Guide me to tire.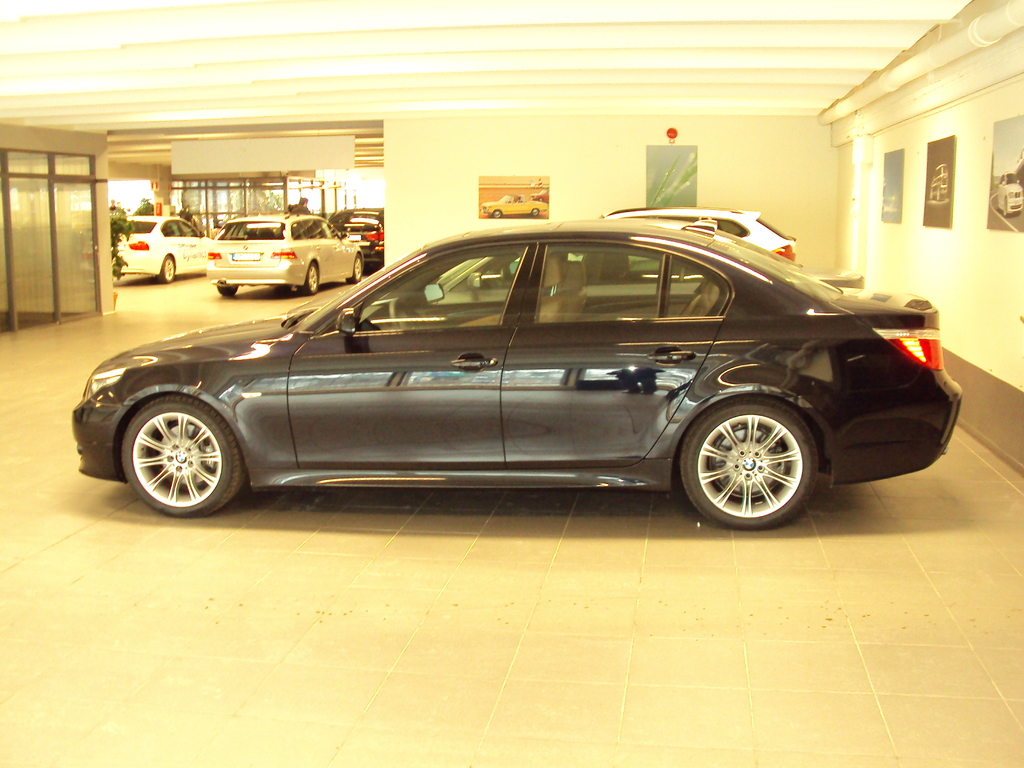
Guidance: <box>936,186,944,201</box>.
